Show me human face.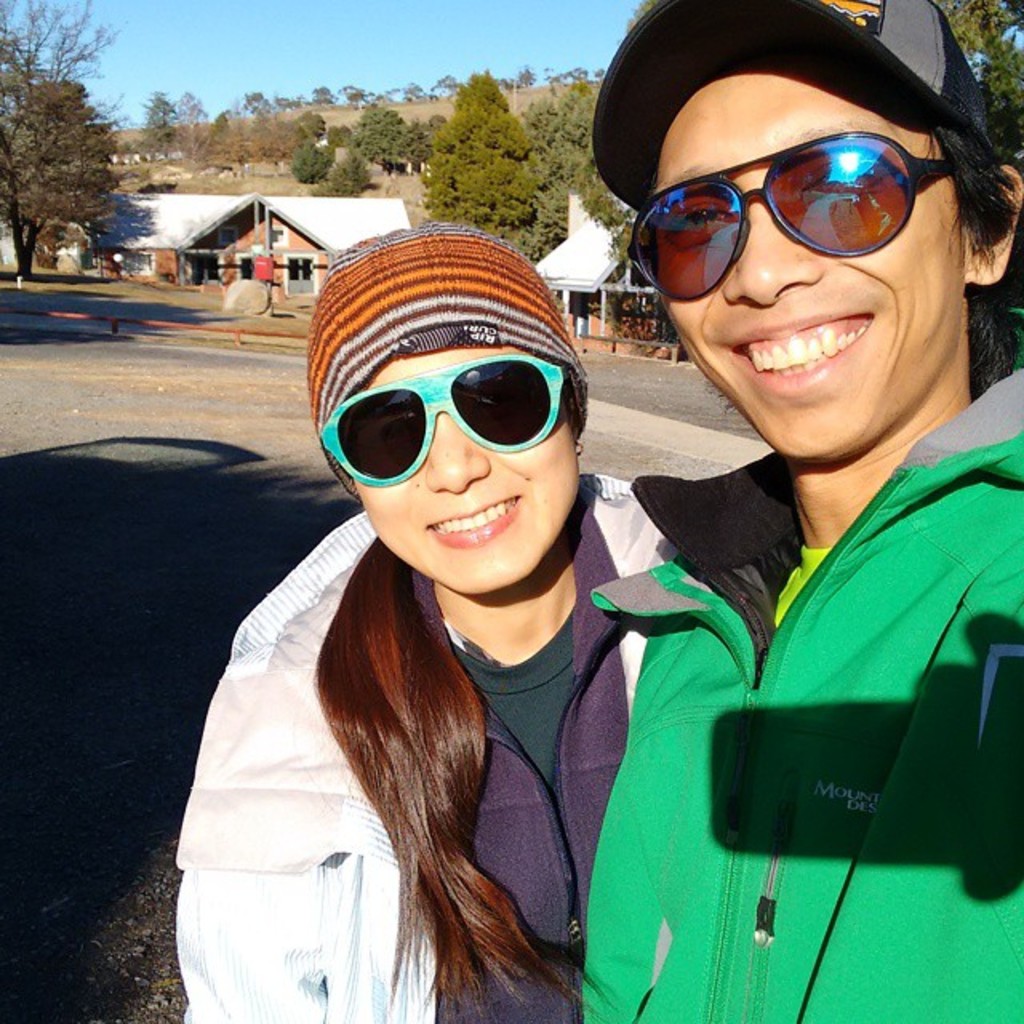
human face is here: 358:347:579:594.
